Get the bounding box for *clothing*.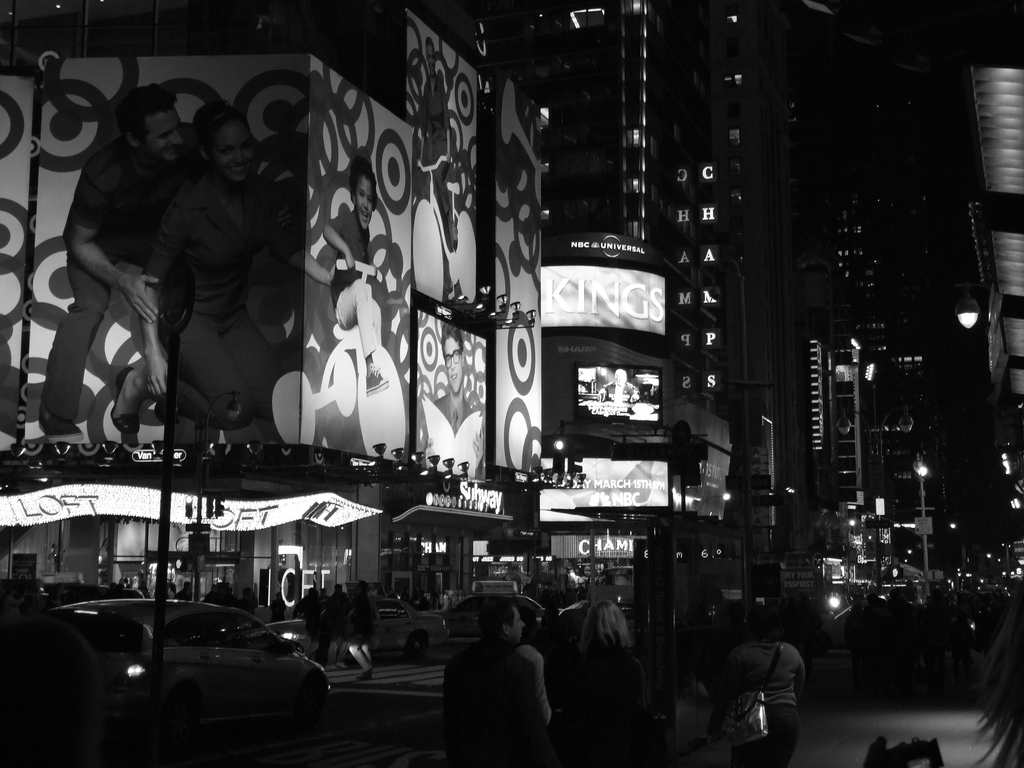
(left=242, top=600, right=255, bottom=614).
